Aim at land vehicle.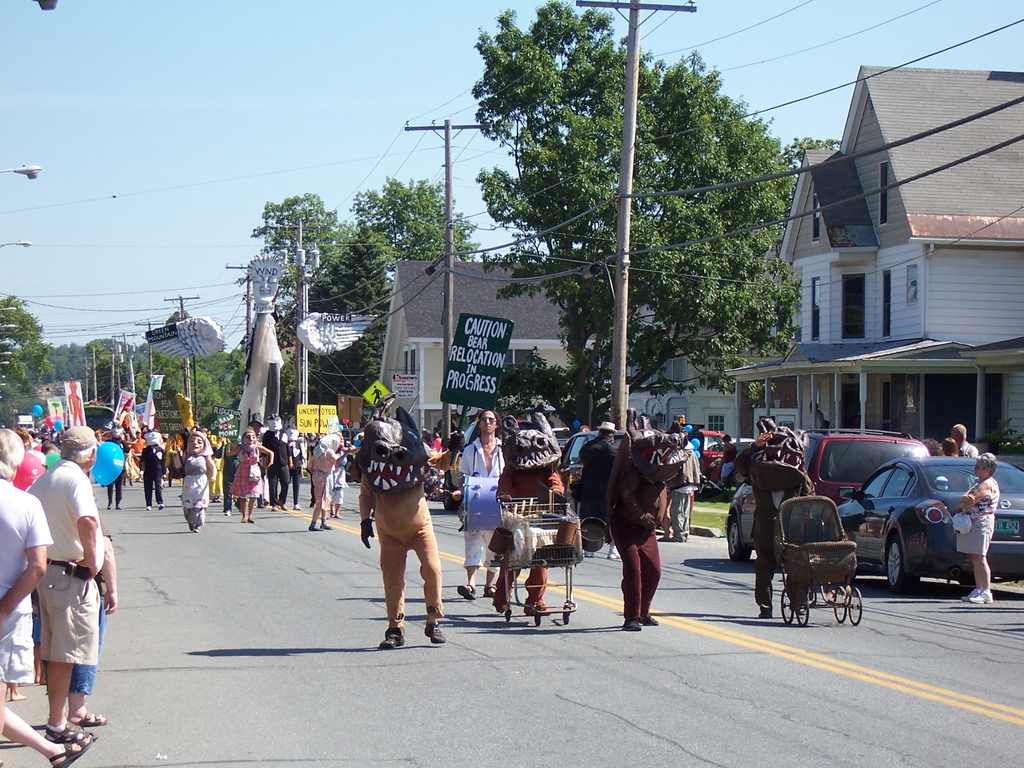
Aimed at region(724, 426, 934, 560).
